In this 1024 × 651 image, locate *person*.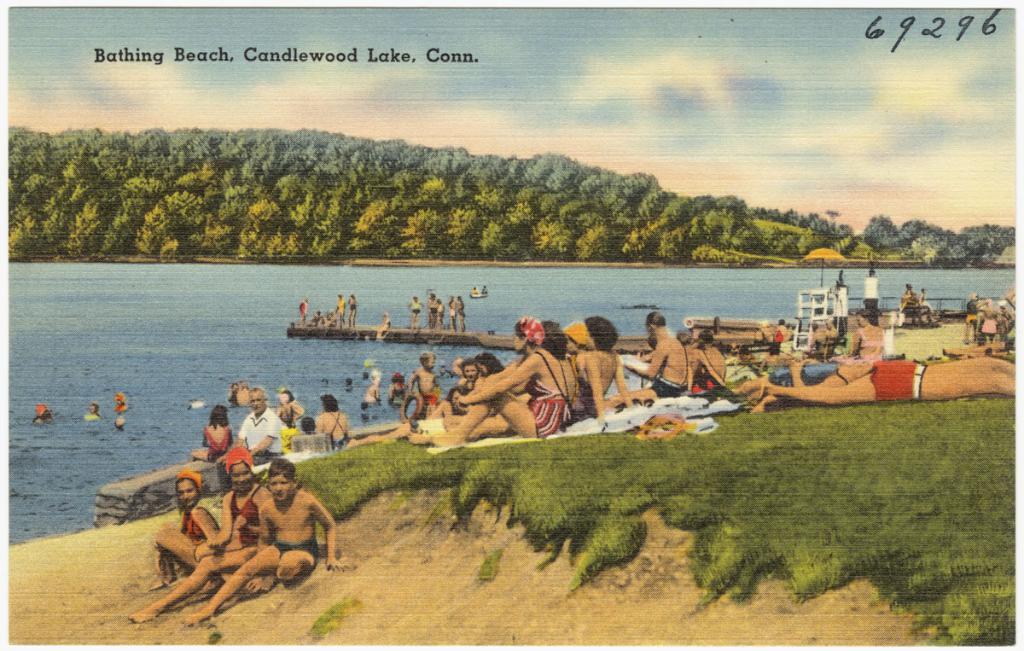
Bounding box: 573,312,666,426.
